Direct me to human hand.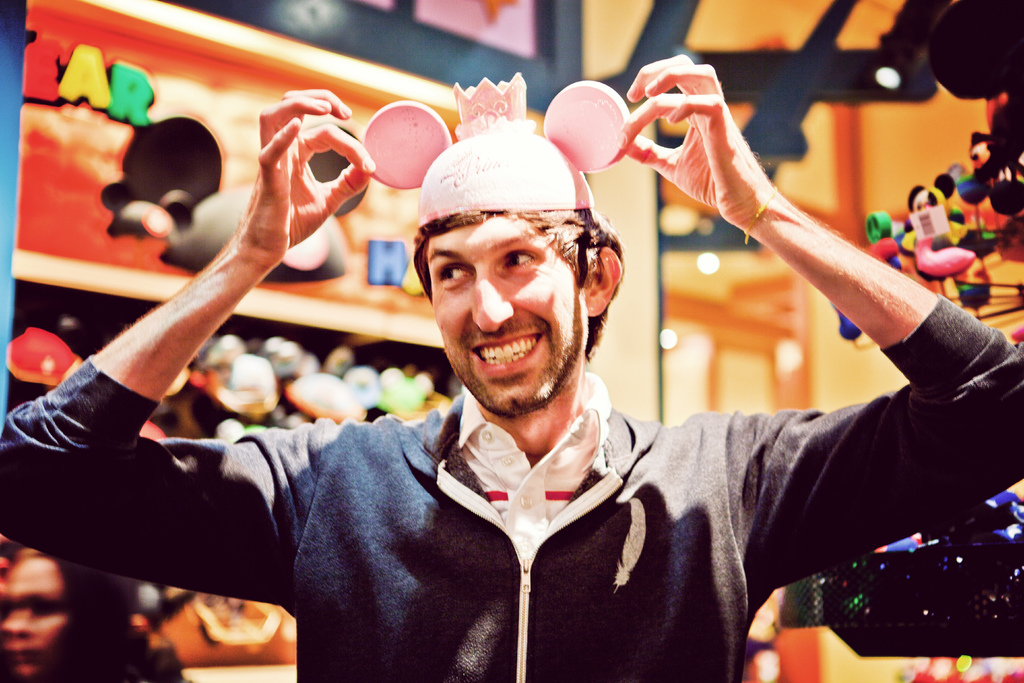
Direction: bbox=(230, 85, 376, 274).
